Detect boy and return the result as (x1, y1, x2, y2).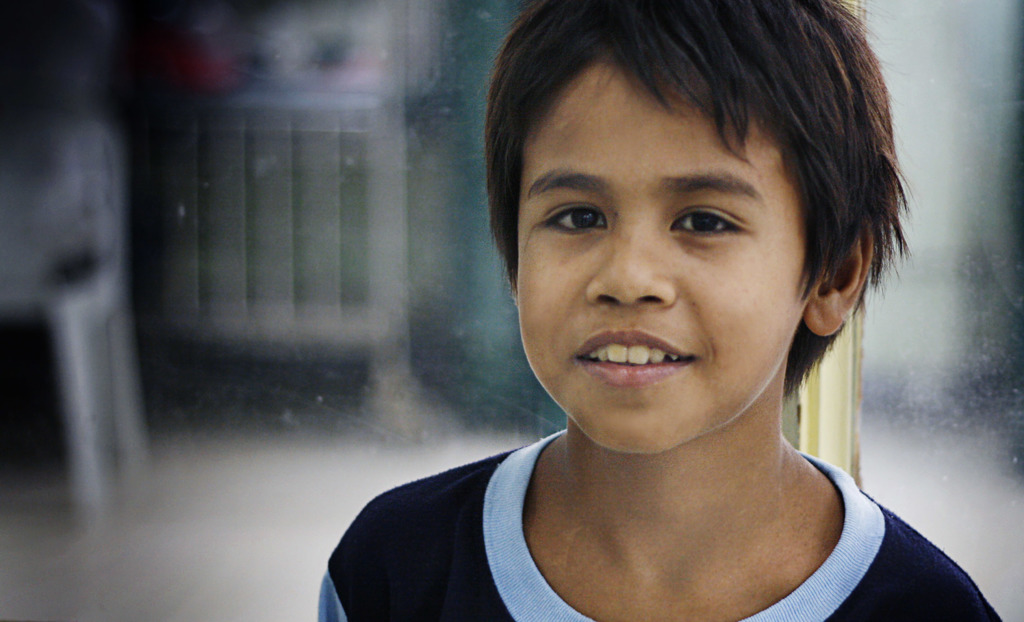
(316, 0, 1007, 621).
